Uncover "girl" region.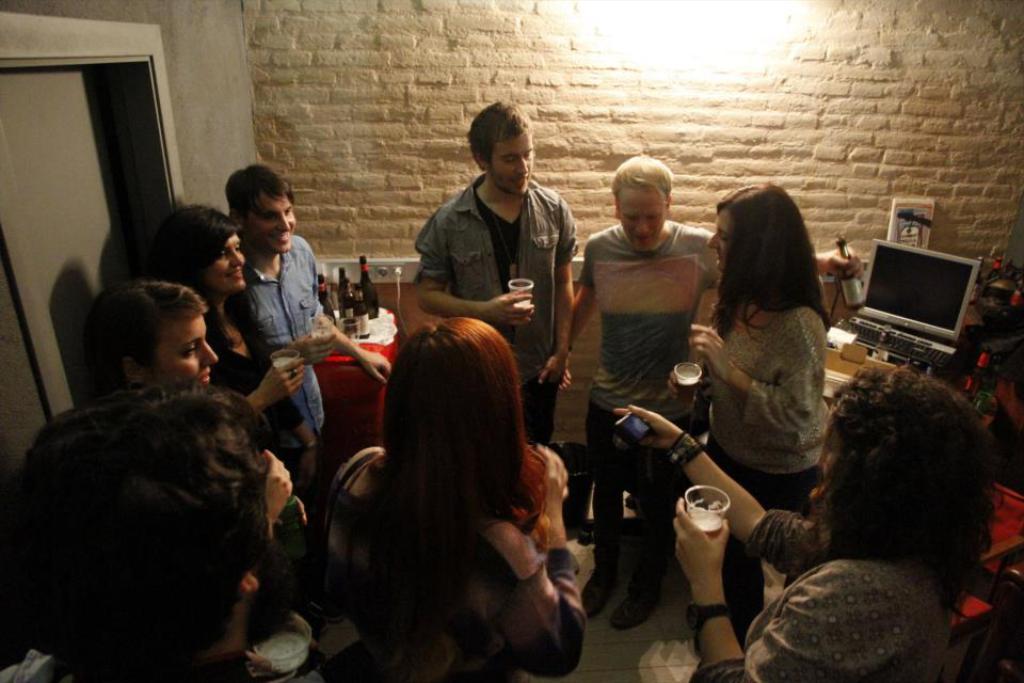
Uncovered: detection(135, 201, 320, 483).
